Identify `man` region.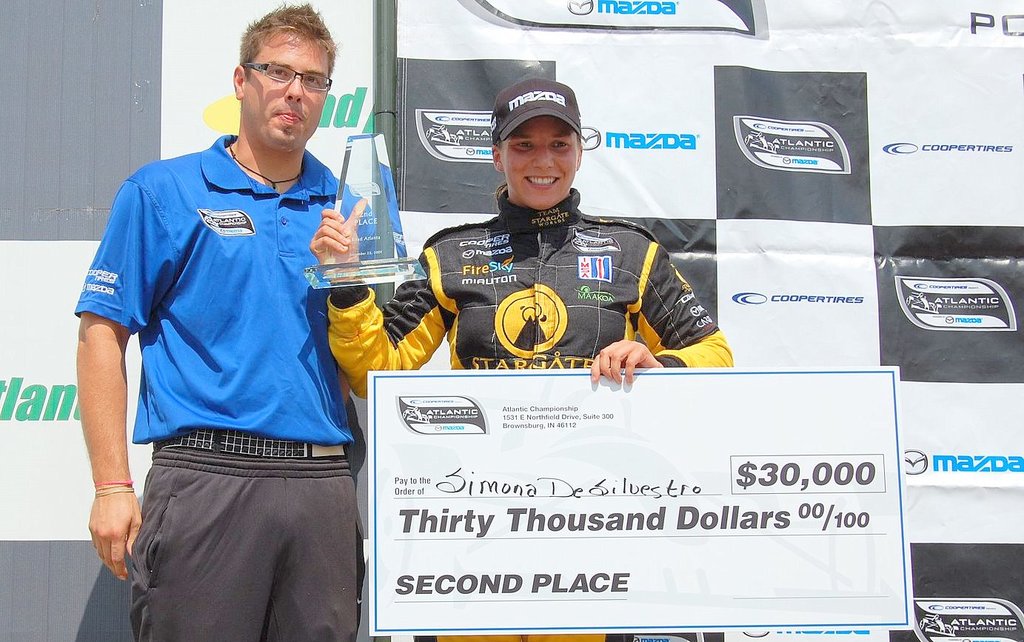
Region: [x1=77, y1=26, x2=402, y2=630].
